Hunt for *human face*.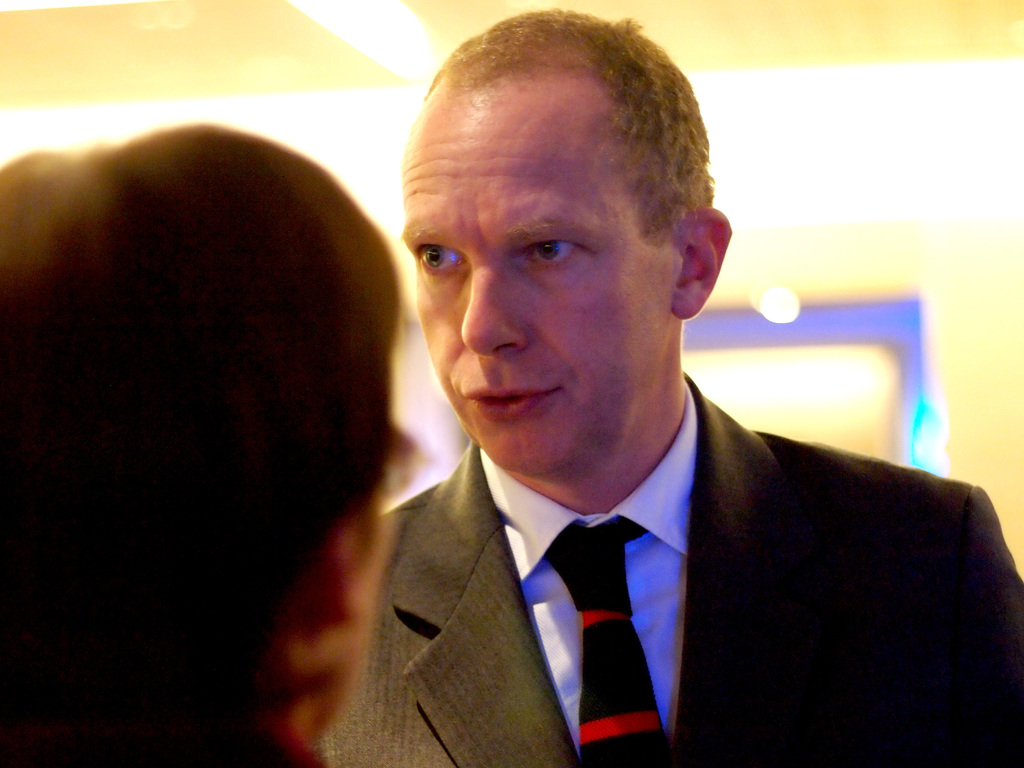
Hunted down at l=395, t=128, r=673, b=480.
